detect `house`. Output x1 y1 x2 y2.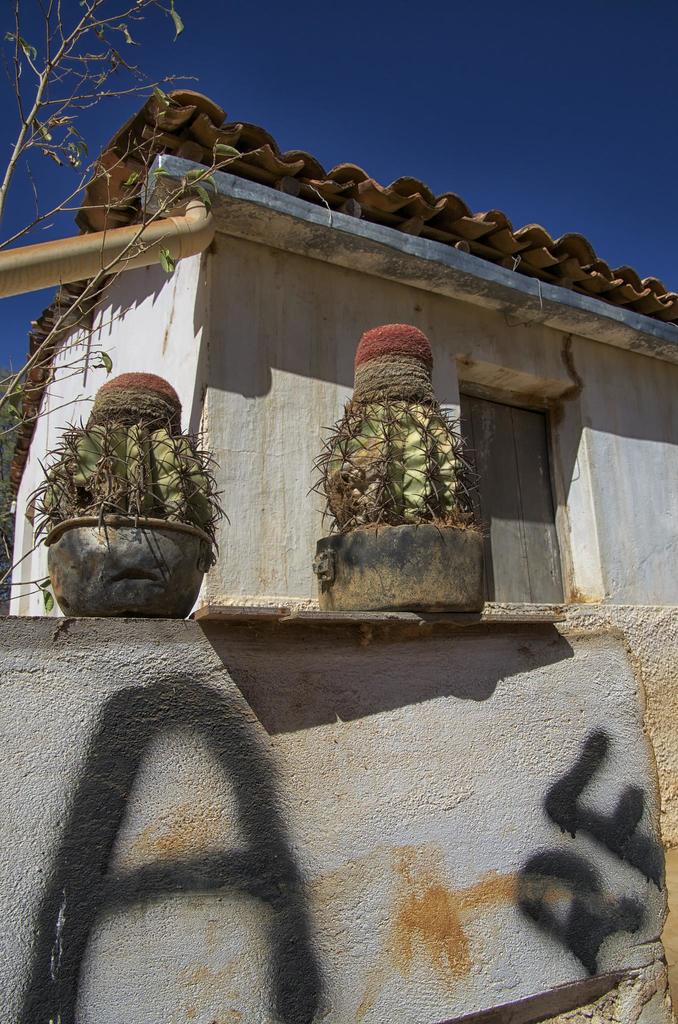
0 84 677 620.
